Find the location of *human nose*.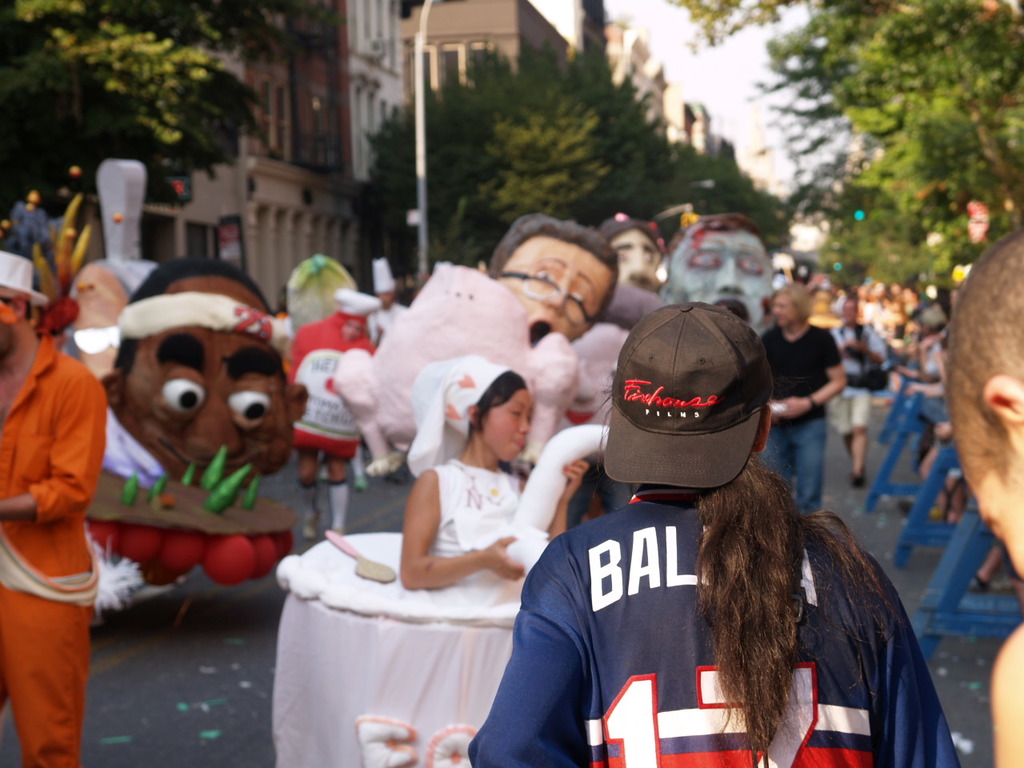
Location: bbox=[717, 255, 747, 298].
